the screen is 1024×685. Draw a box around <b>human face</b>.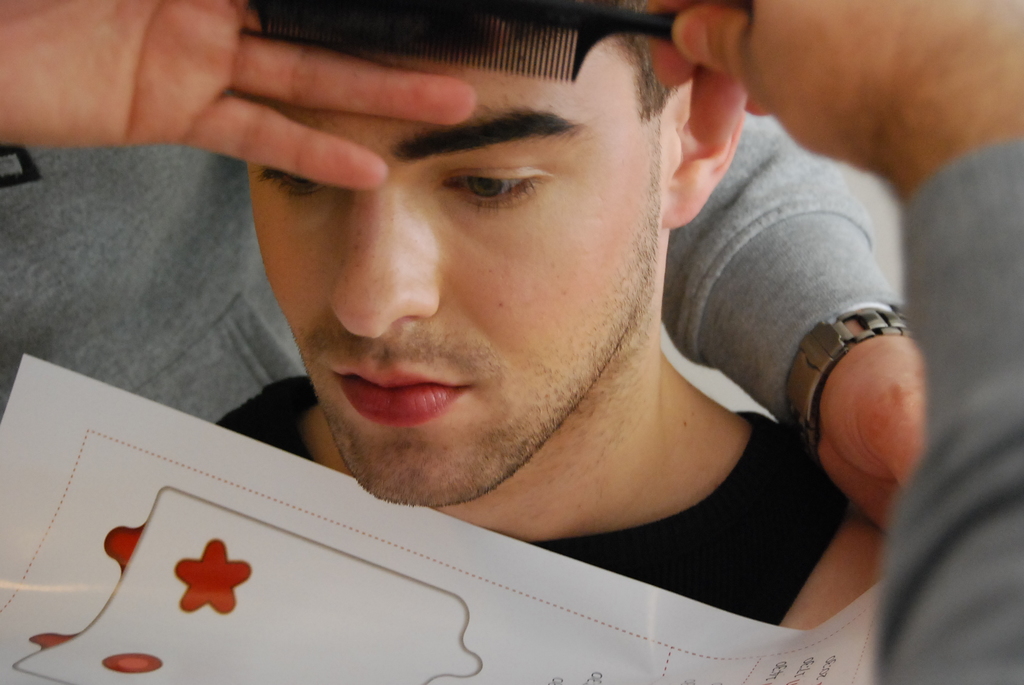
Rect(244, 14, 669, 515).
